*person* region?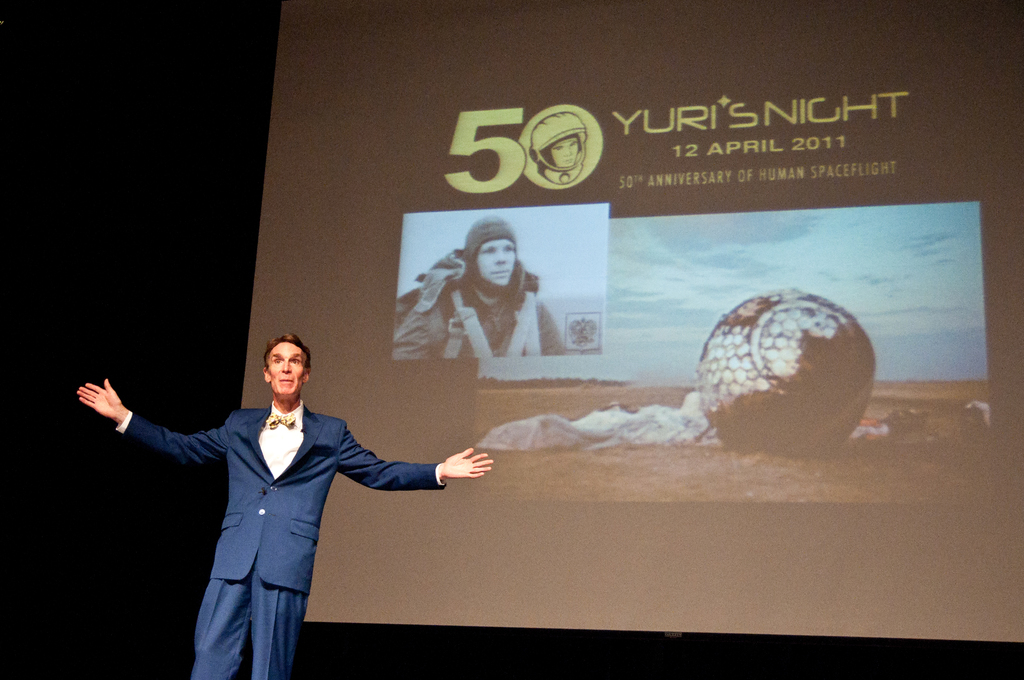
(x1=72, y1=329, x2=495, y2=679)
